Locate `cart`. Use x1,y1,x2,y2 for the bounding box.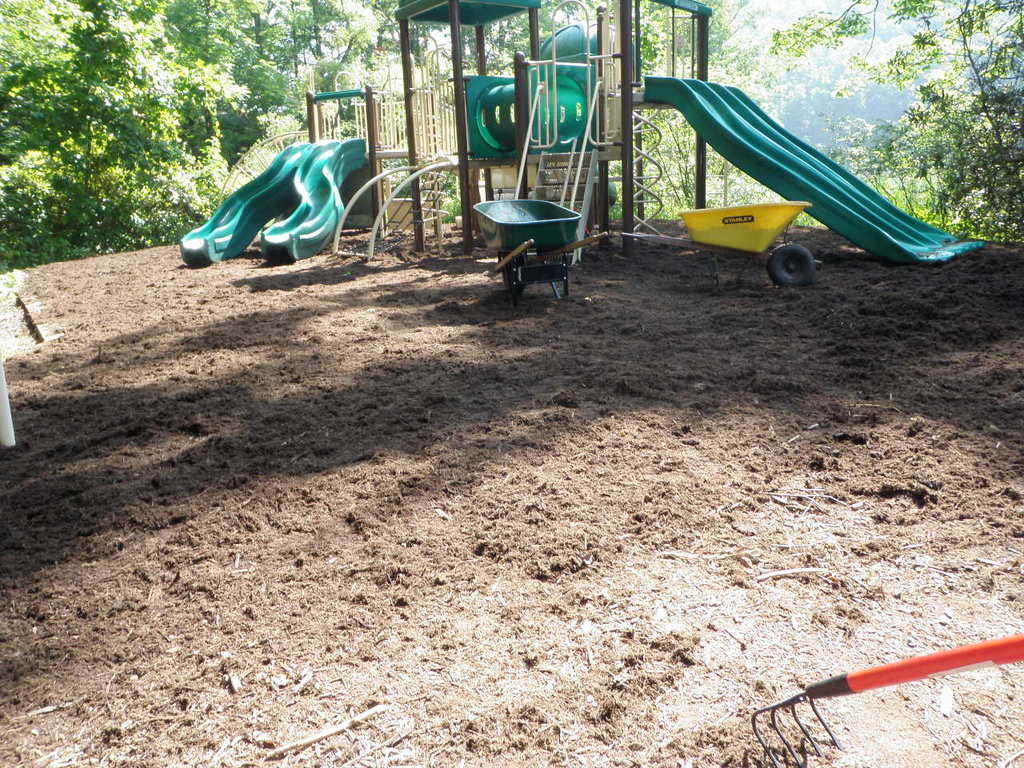
610,197,813,289.
